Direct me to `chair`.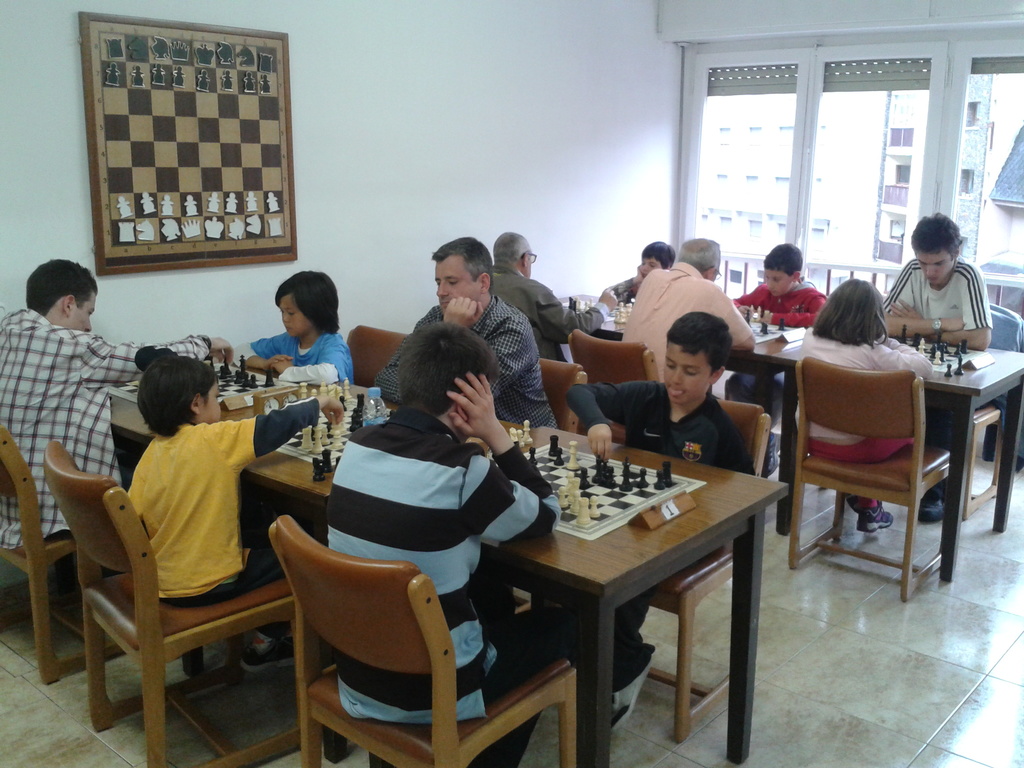
Direction: rect(509, 356, 593, 615).
